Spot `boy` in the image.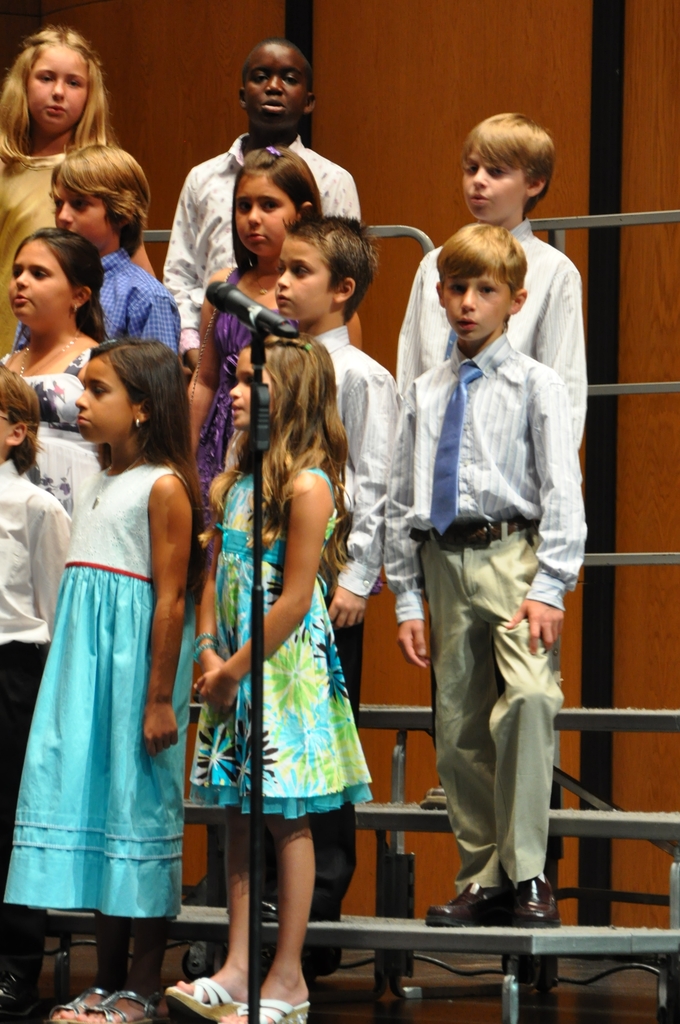
`boy` found at 0, 363, 74, 1001.
